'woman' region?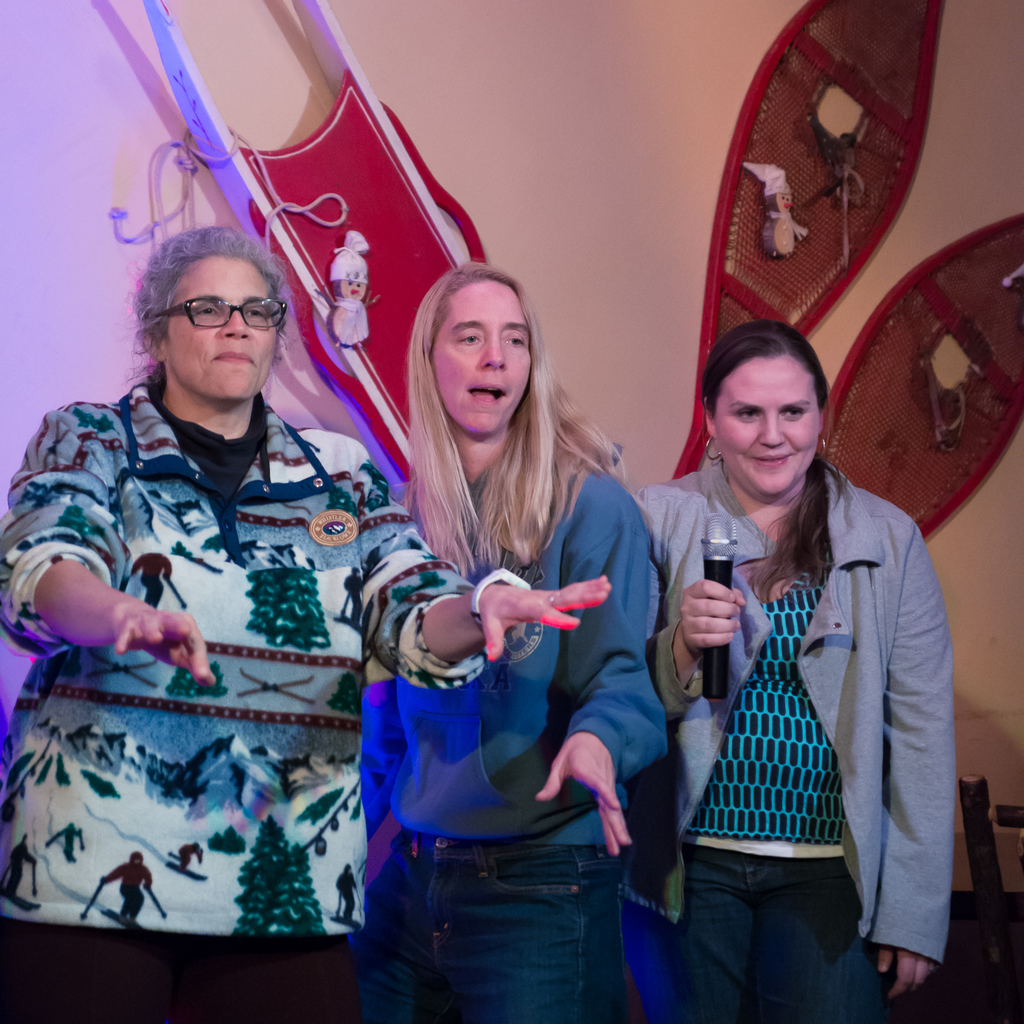
x1=0 y1=223 x2=616 y2=1023
